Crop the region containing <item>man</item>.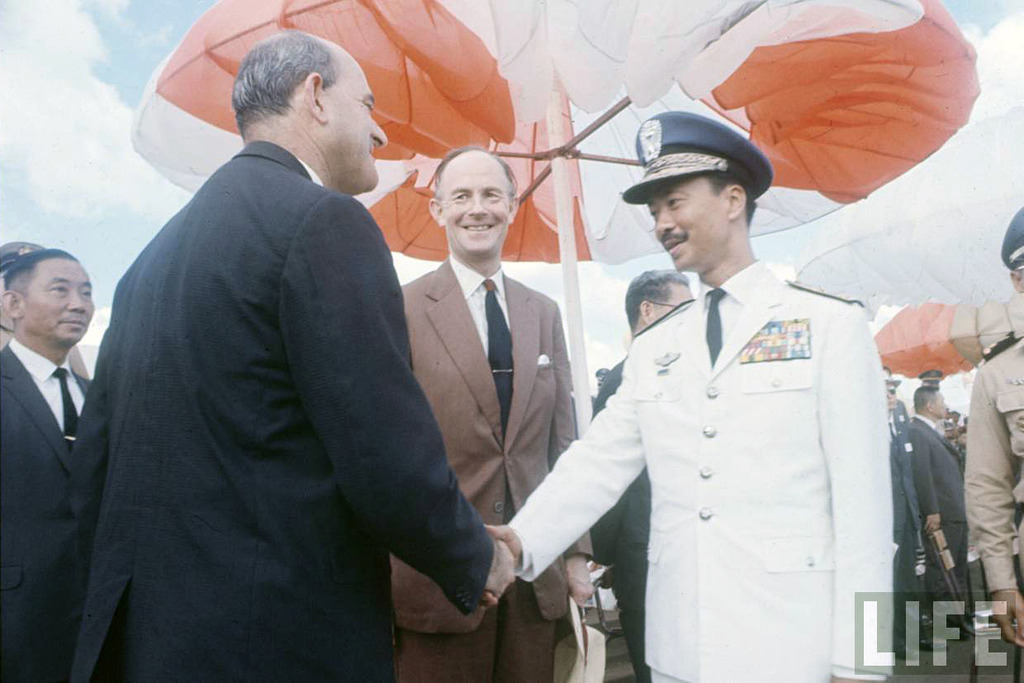
Crop region: bbox(962, 206, 1023, 682).
